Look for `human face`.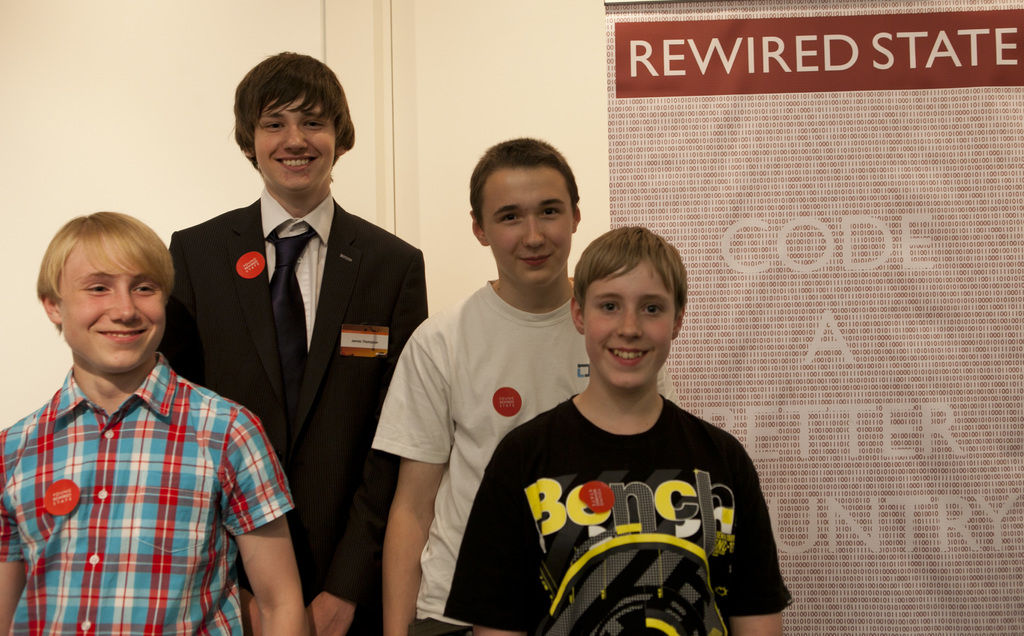
Found: [x1=588, y1=261, x2=673, y2=394].
